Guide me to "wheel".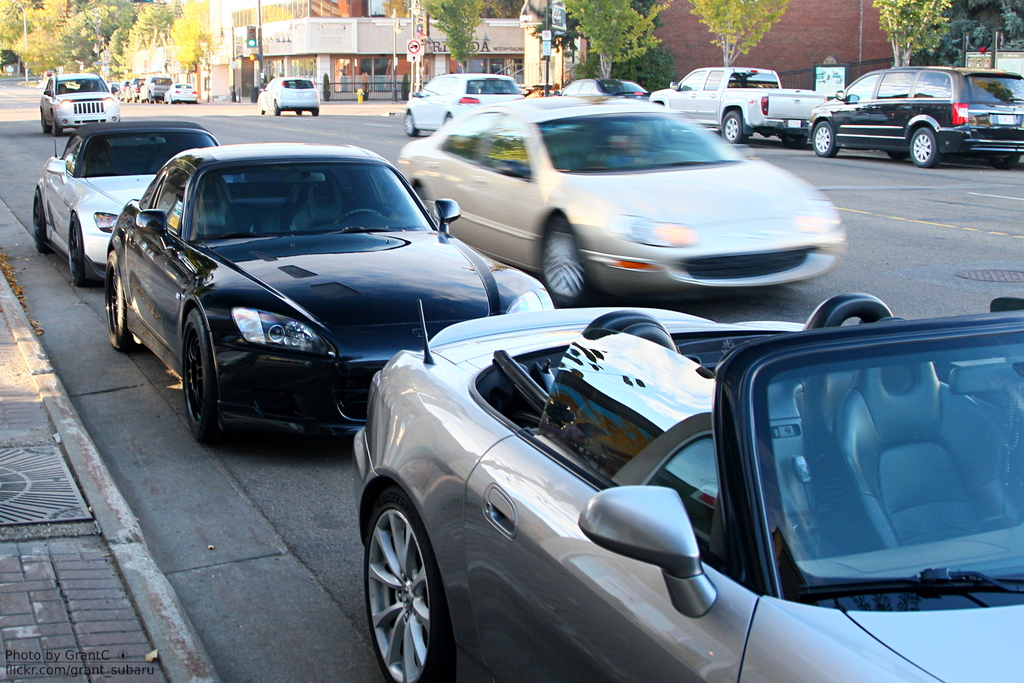
Guidance: left=404, top=111, right=420, bottom=137.
